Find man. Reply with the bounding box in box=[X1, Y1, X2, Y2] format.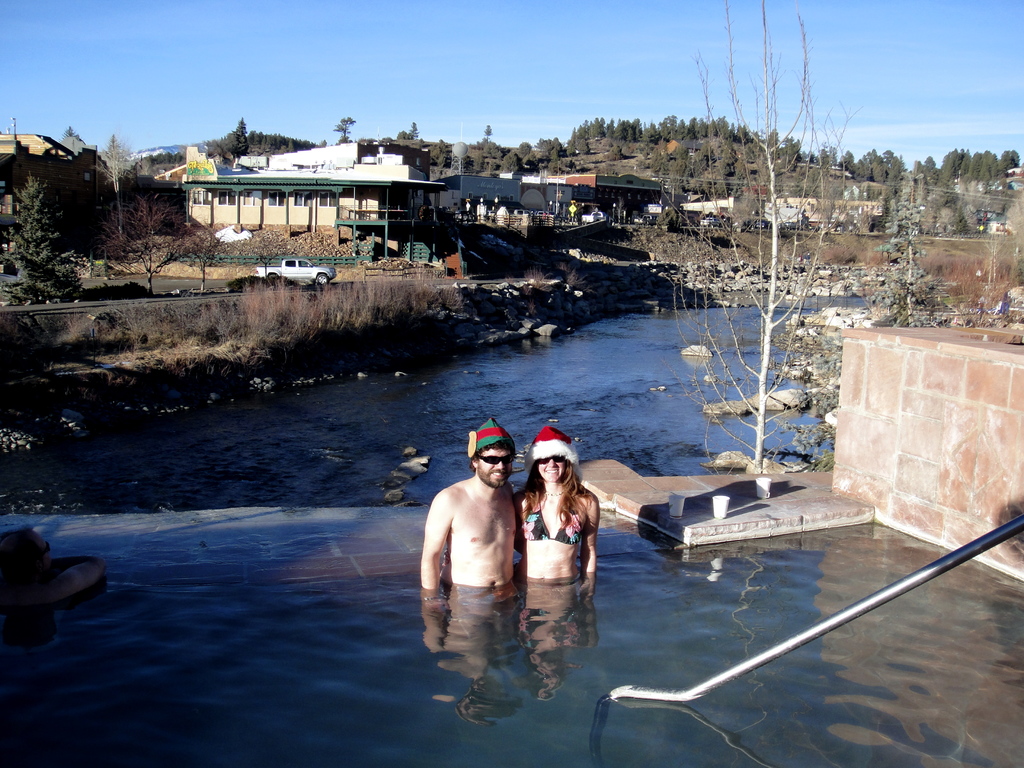
box=[420, 424, 524, 642].
